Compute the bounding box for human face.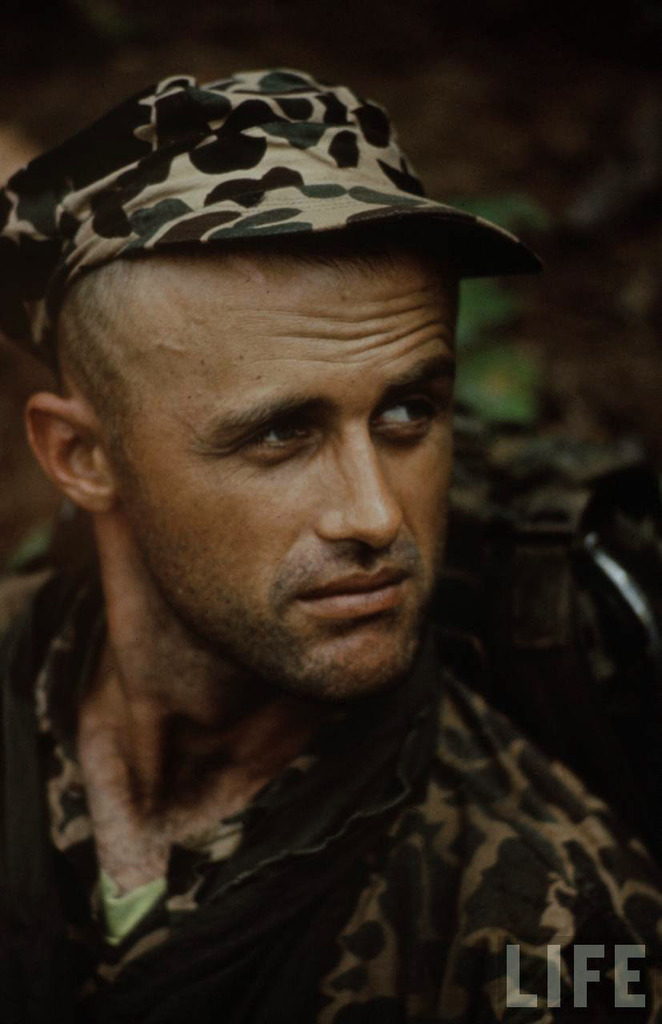
rect(106, 248, 460, 704).
